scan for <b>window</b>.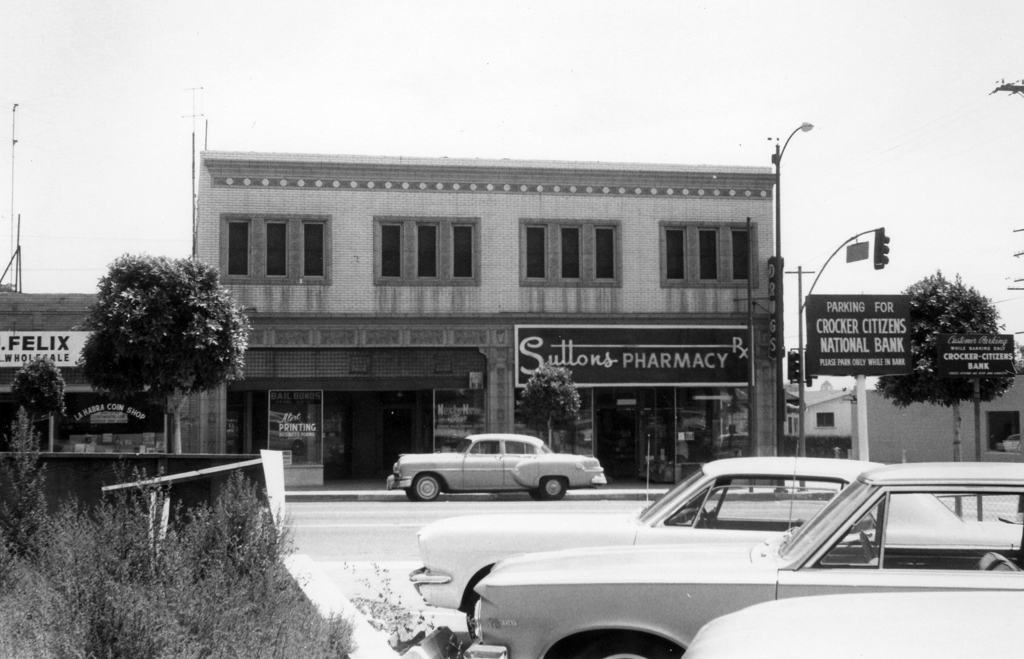
Scan result: 374/211/484/286.
